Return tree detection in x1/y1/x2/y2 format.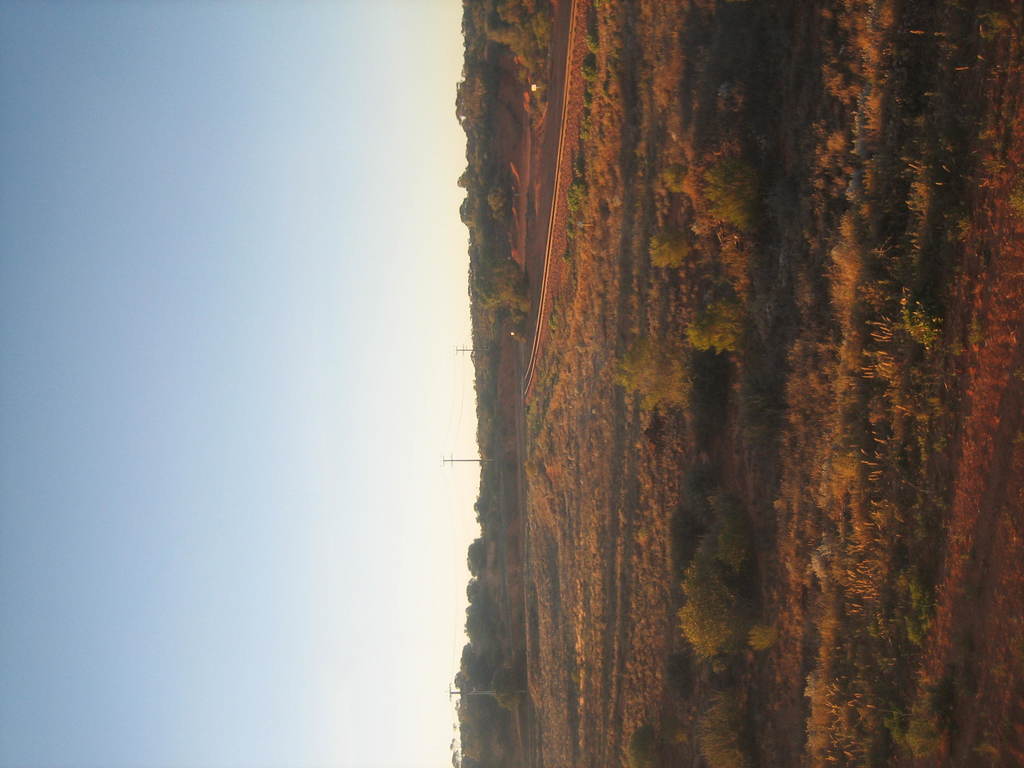
467/533/485/579.
